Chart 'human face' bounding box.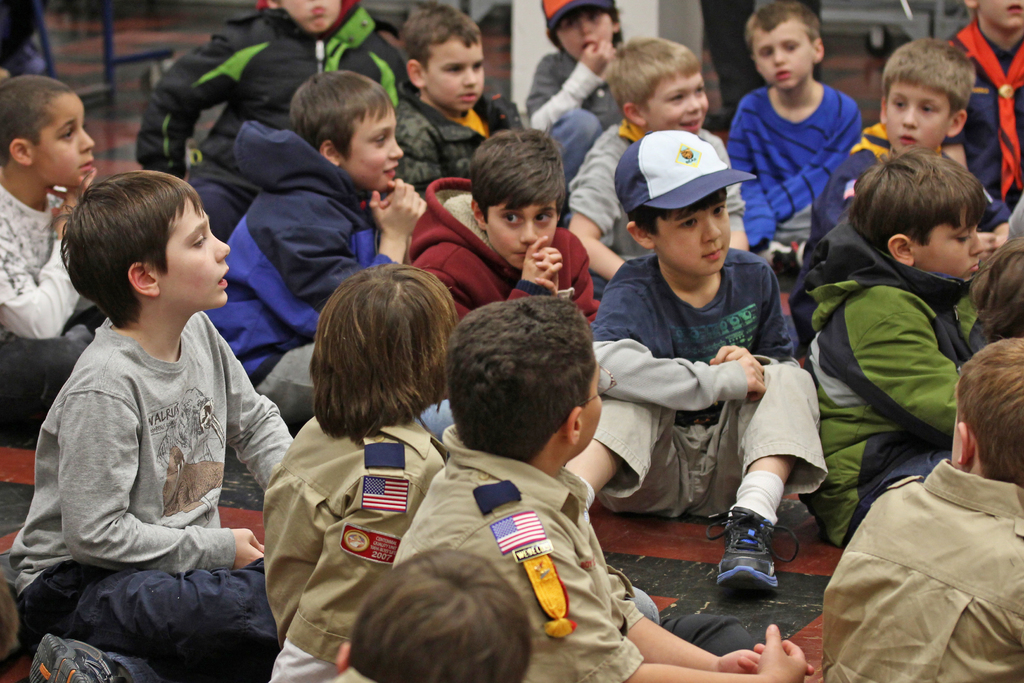
Charted: locate(279, 0, 341, 32).
